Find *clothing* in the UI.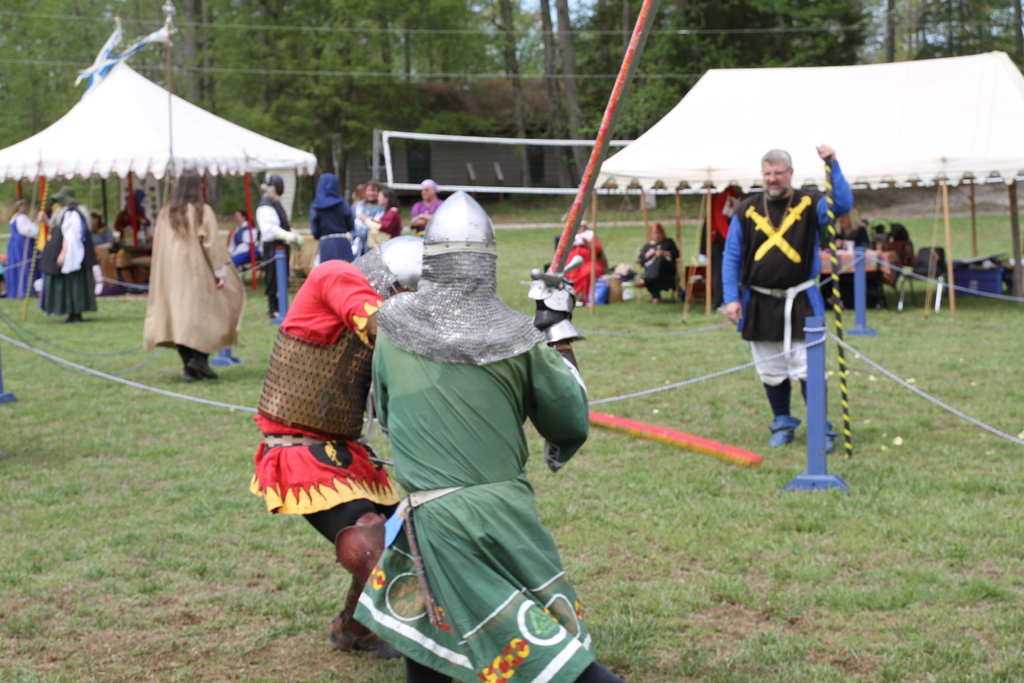
UI element at (560, 231, 607, 293).
